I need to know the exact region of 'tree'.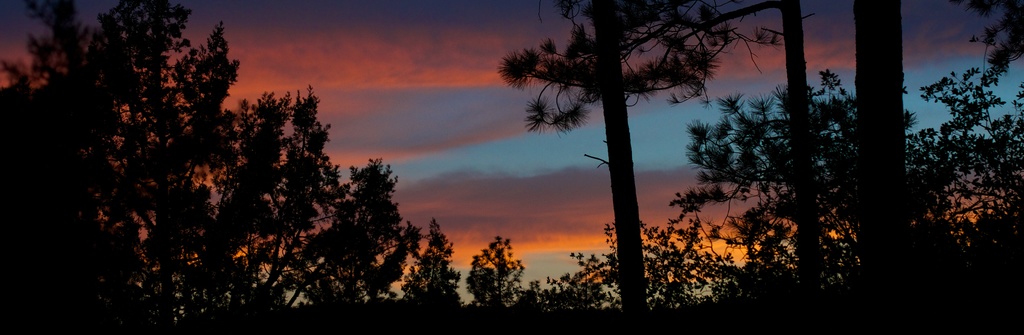
Region: (left=106, top=28, right=241, bottom=334).
